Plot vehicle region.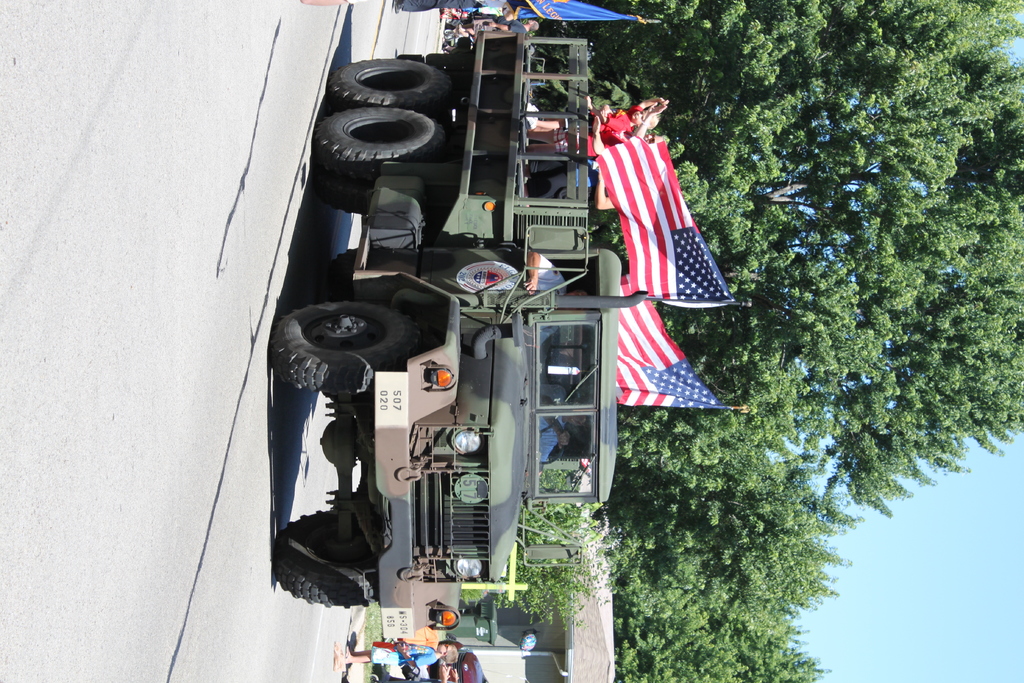
Plotted at detection(255, 22, 745, 618).
